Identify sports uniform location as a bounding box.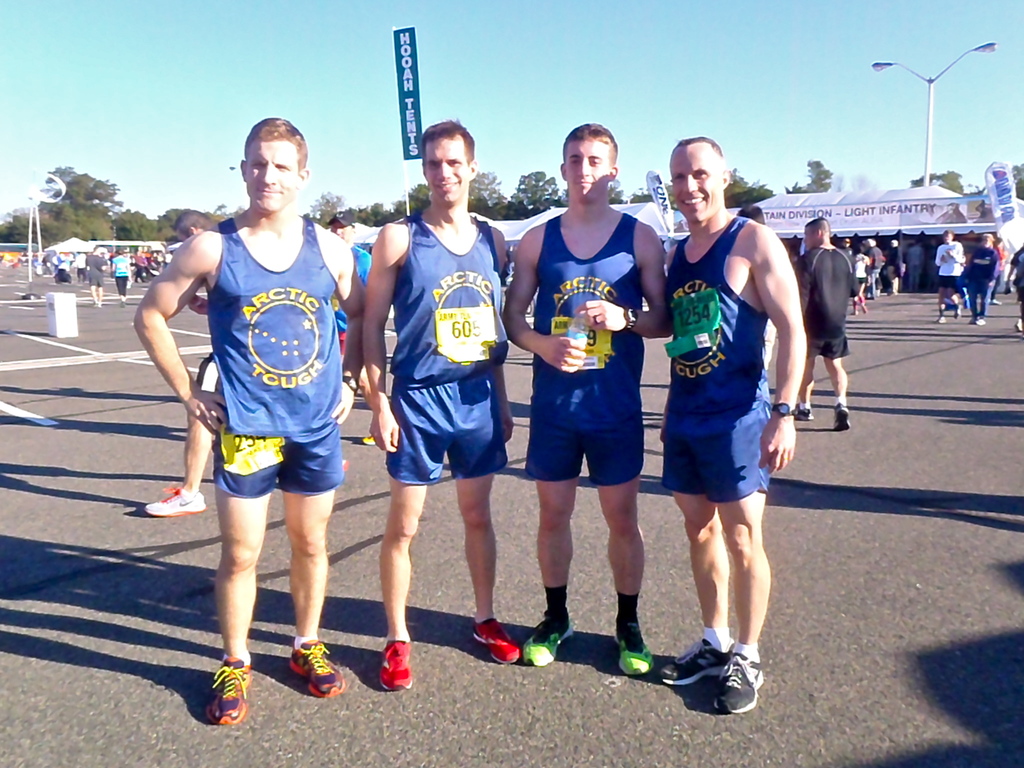
bbox=[666, 211, 771, 714].
